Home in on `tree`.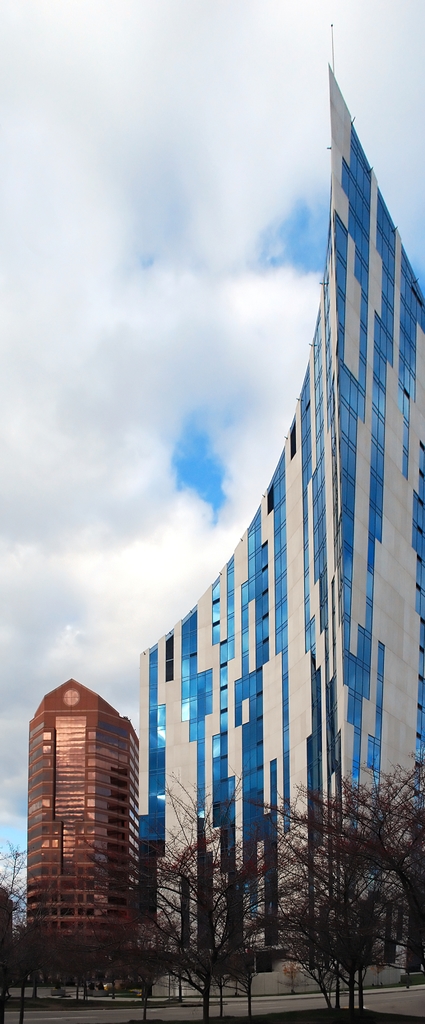
Homed in at BBox(2, 823, 58, 1023).
